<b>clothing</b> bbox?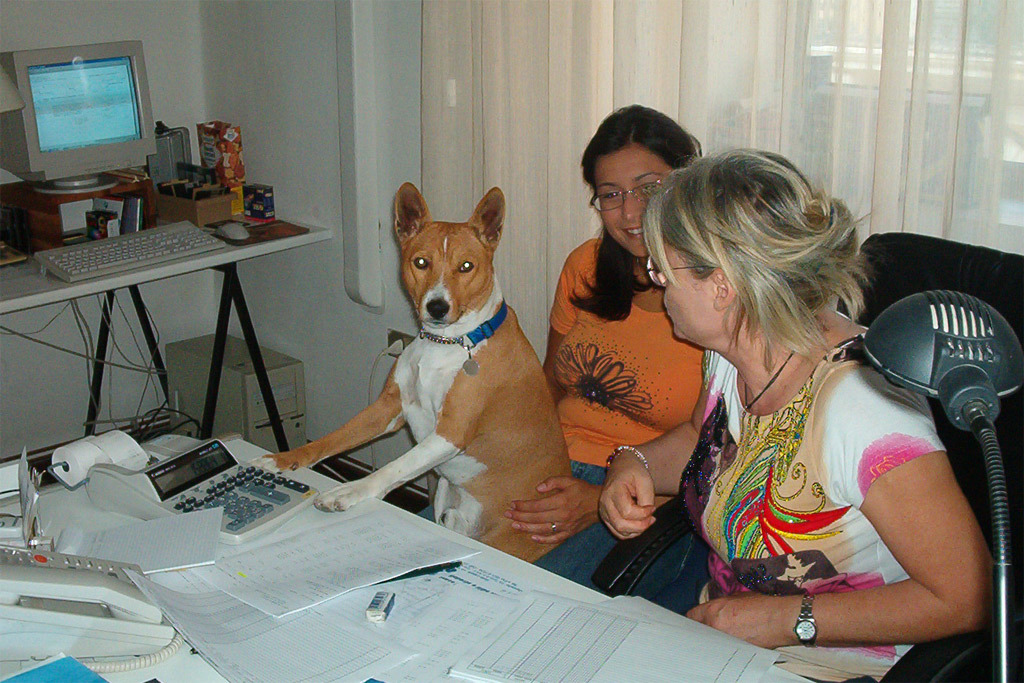
532/238/719/589
